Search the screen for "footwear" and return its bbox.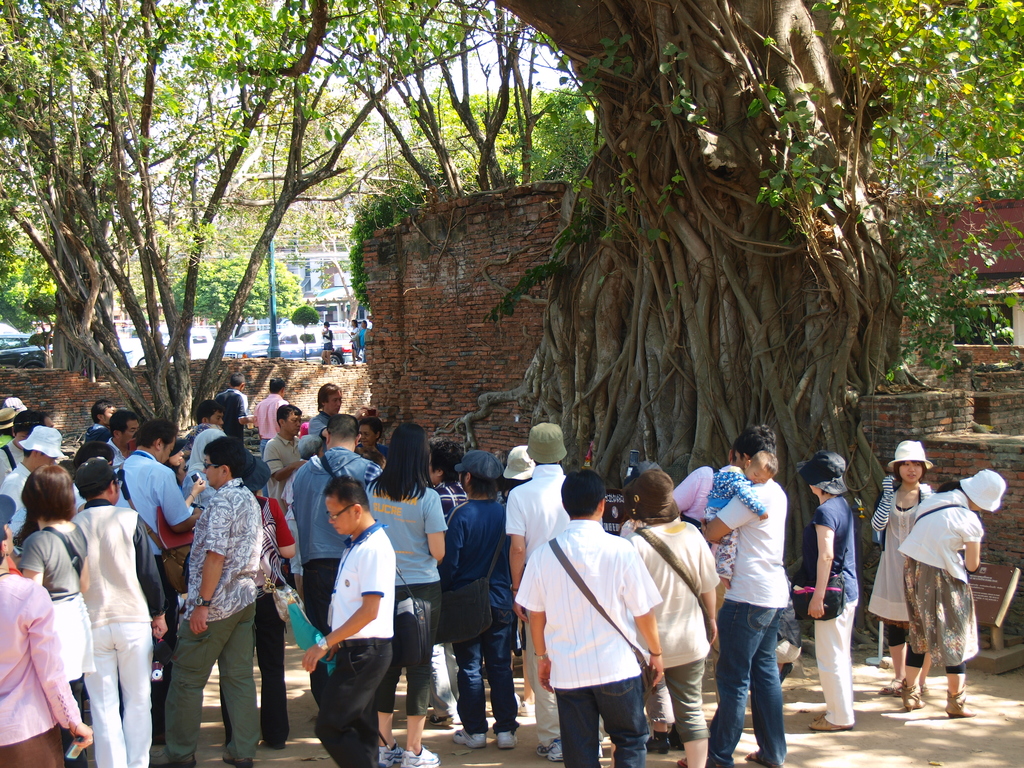
Found: bbox=[493, 730, 515, 746].
